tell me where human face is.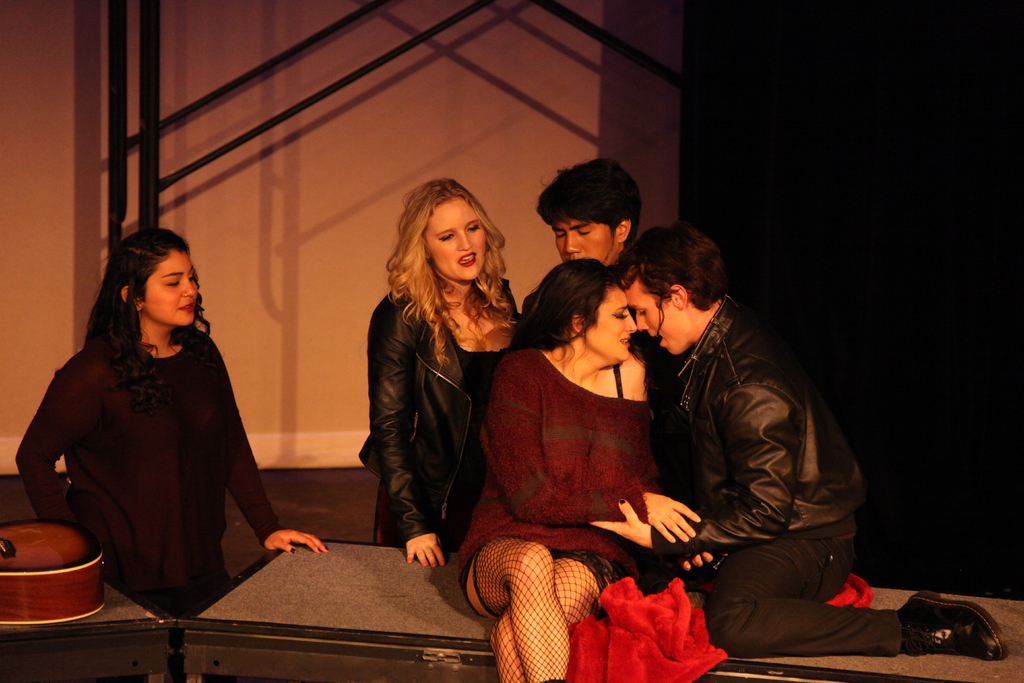
human face is at bbox=(424, 193, 488, 282).
